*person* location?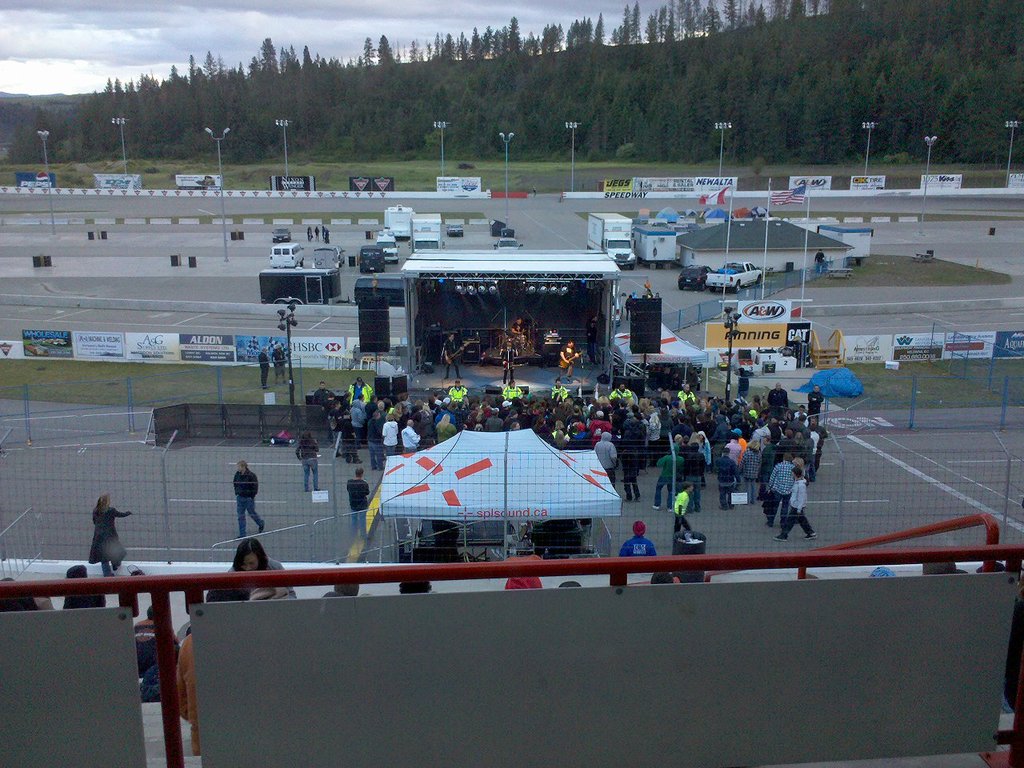
pyautogui.locateOnScreen(618, 519, 657, 557)
